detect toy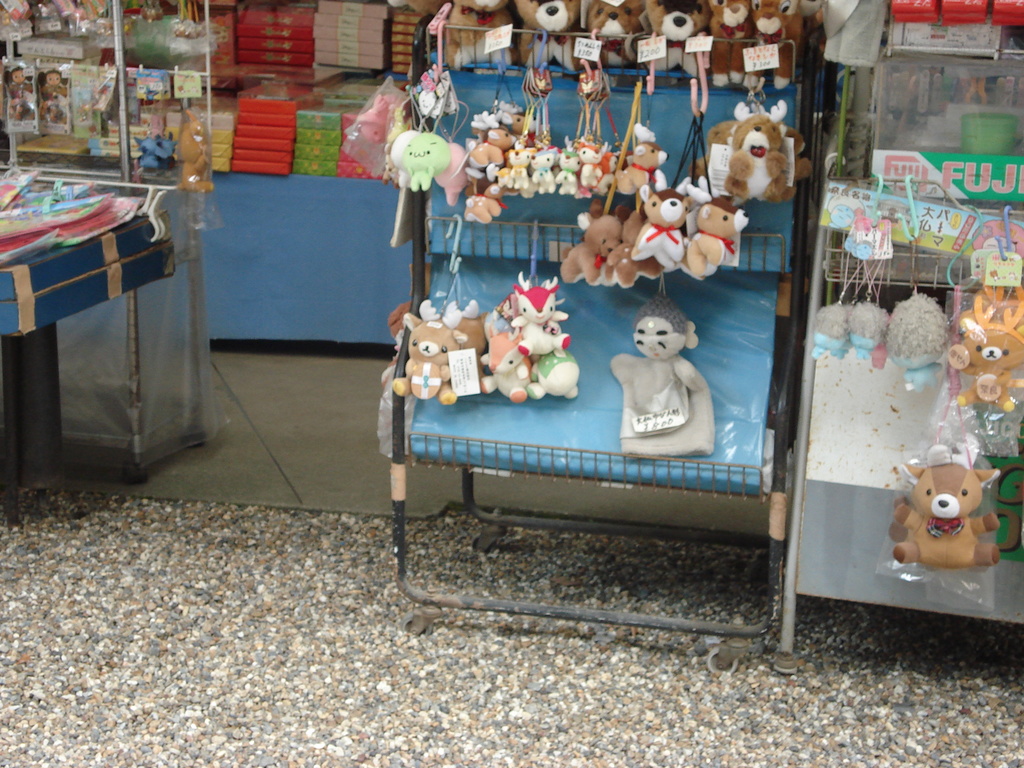
385, 141, 402, 189
